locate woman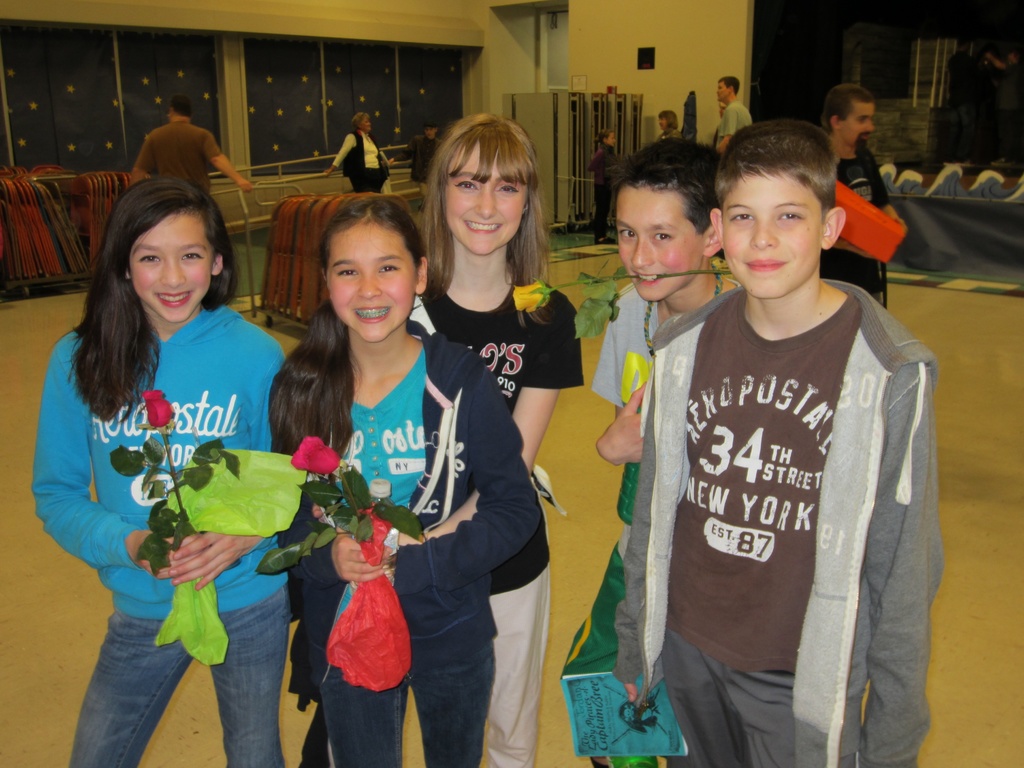
(left=259, top=211, right=530, bottom=760)
